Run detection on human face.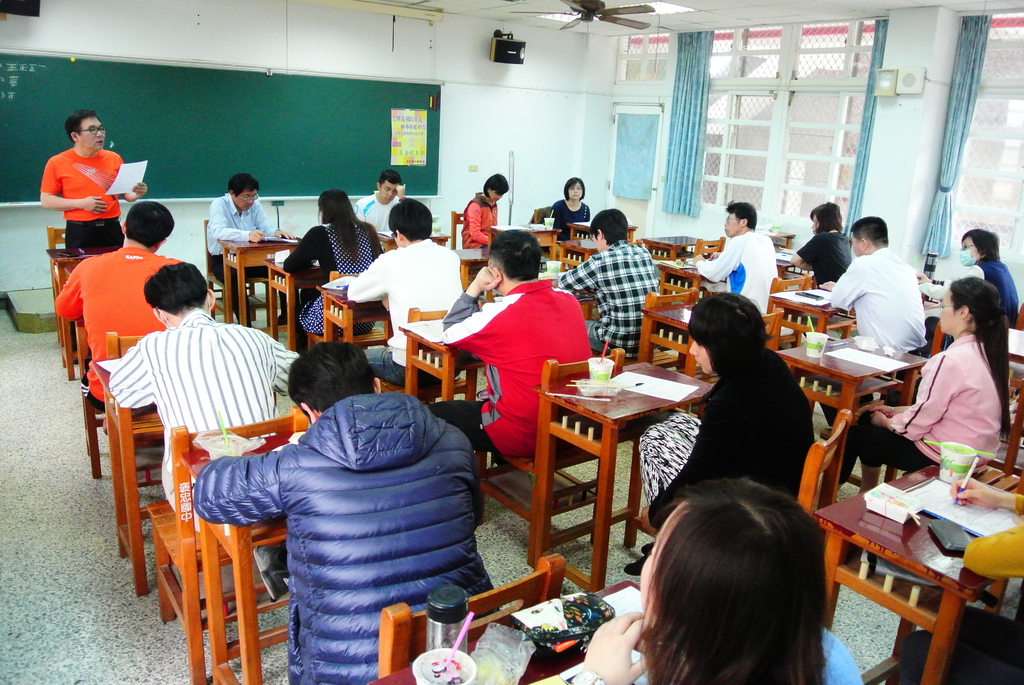
Result: Rect(568, 185, 582, 203).
